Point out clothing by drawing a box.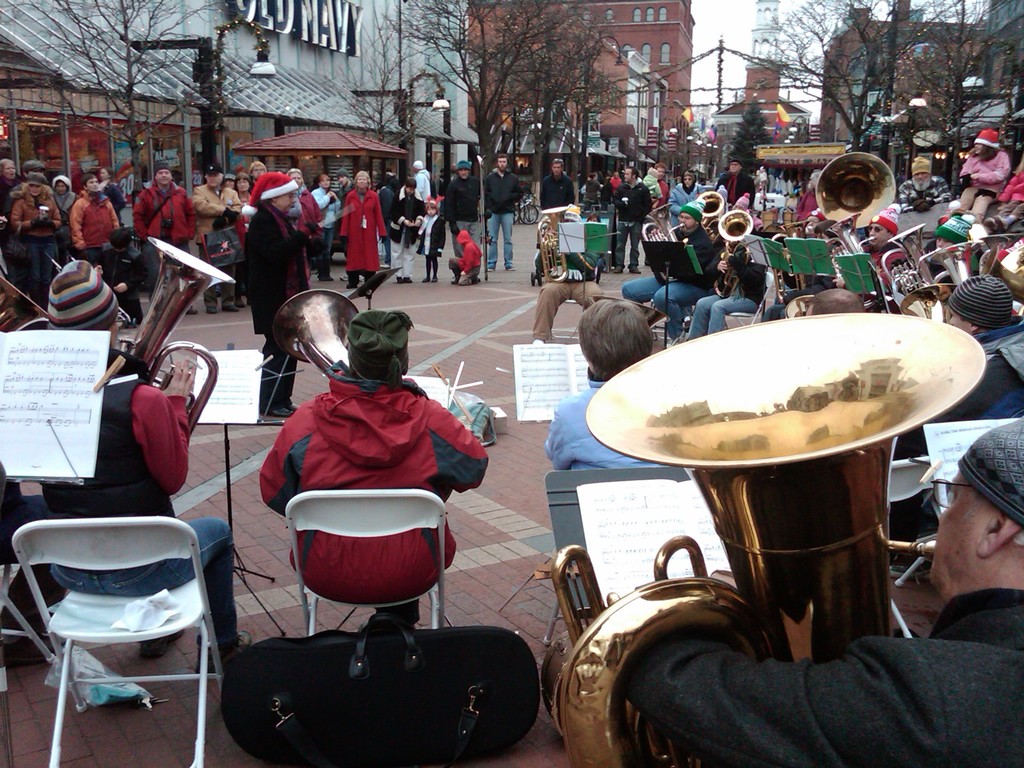
locate(671, 182, 707, 211).
